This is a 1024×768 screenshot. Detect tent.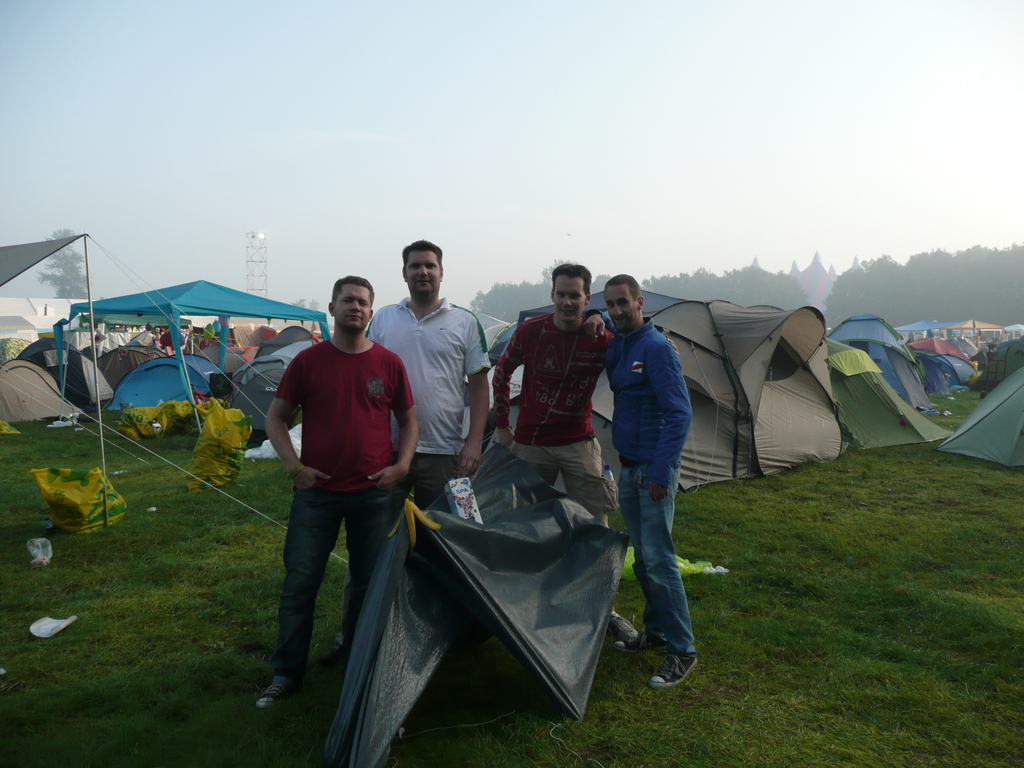
300:492:638:767.
